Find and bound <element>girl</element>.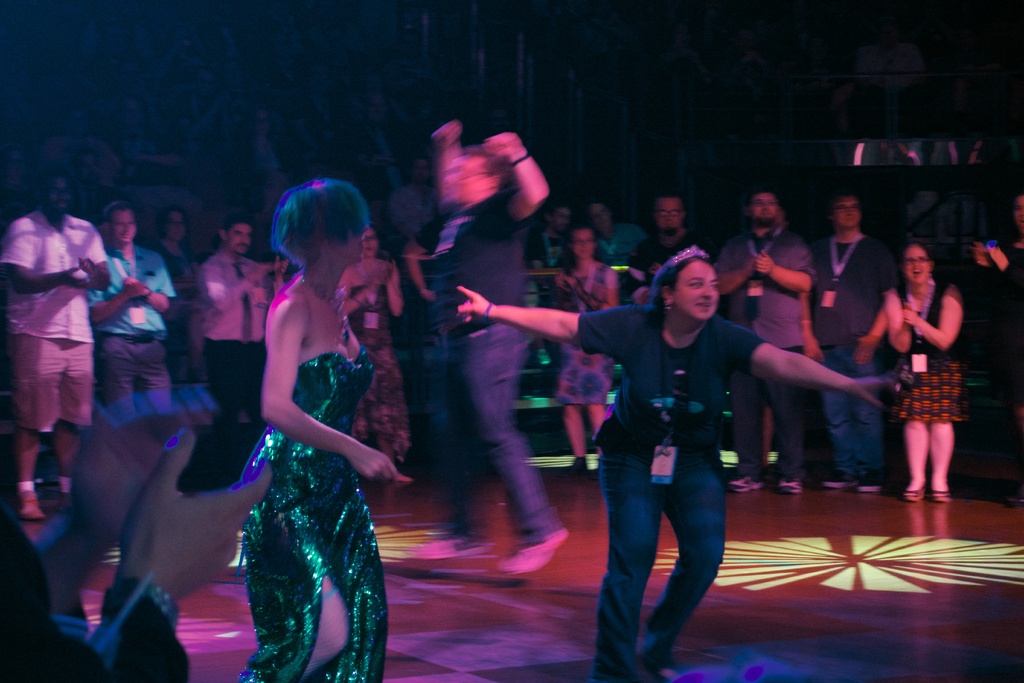
Bound: {"x1": 325, "y1": 224, "x2": 408, "y2": 468}.
